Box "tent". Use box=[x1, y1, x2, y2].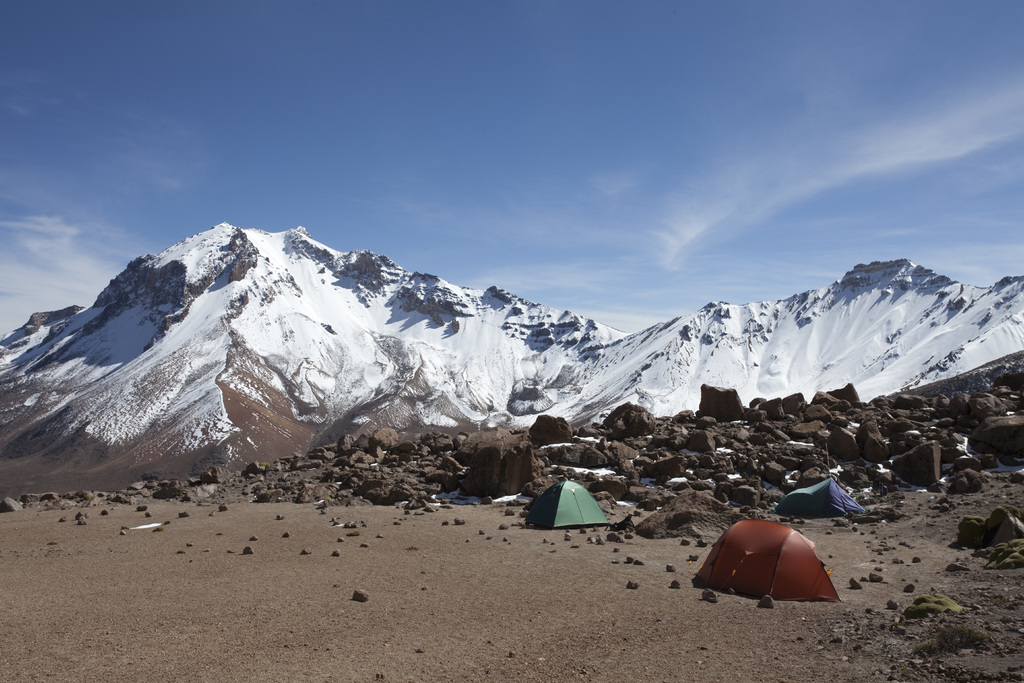
box=[531, 473, 584, 527].
